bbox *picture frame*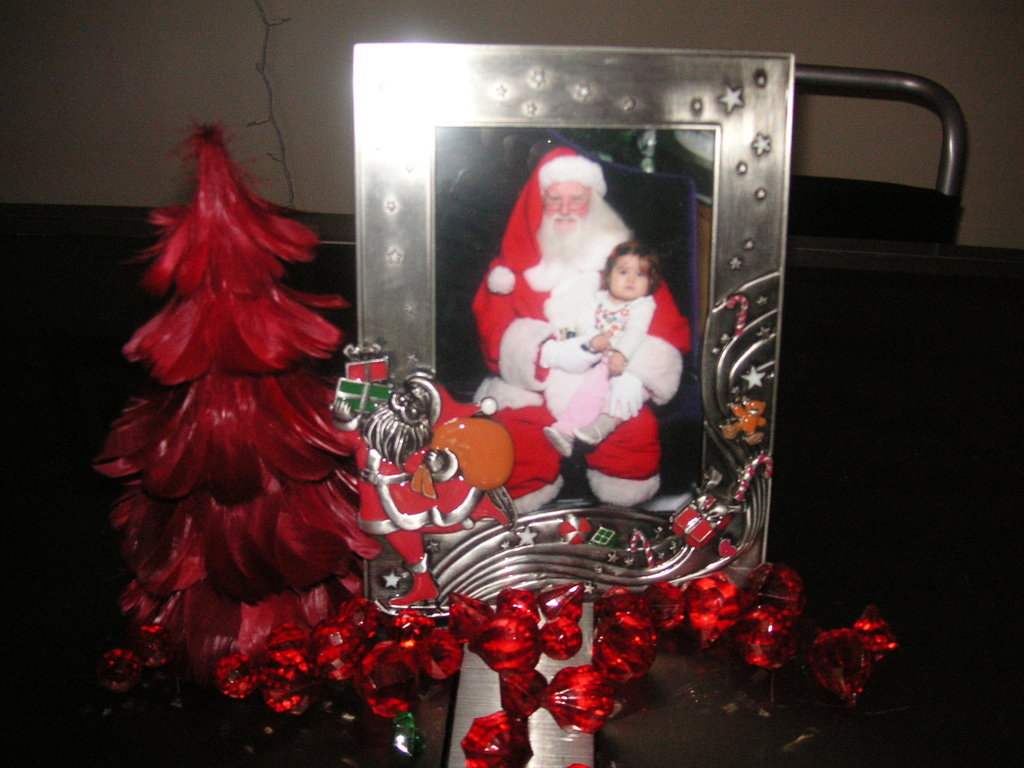
[left=349, top=43, right=790, bottom=631]
